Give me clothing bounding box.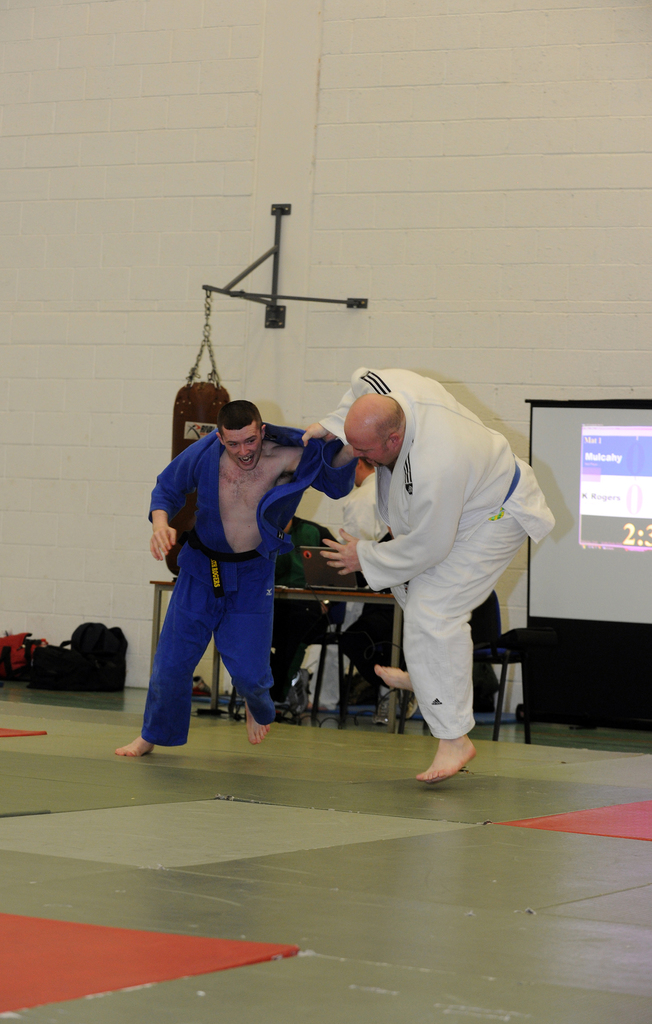
143/421/367/738.
